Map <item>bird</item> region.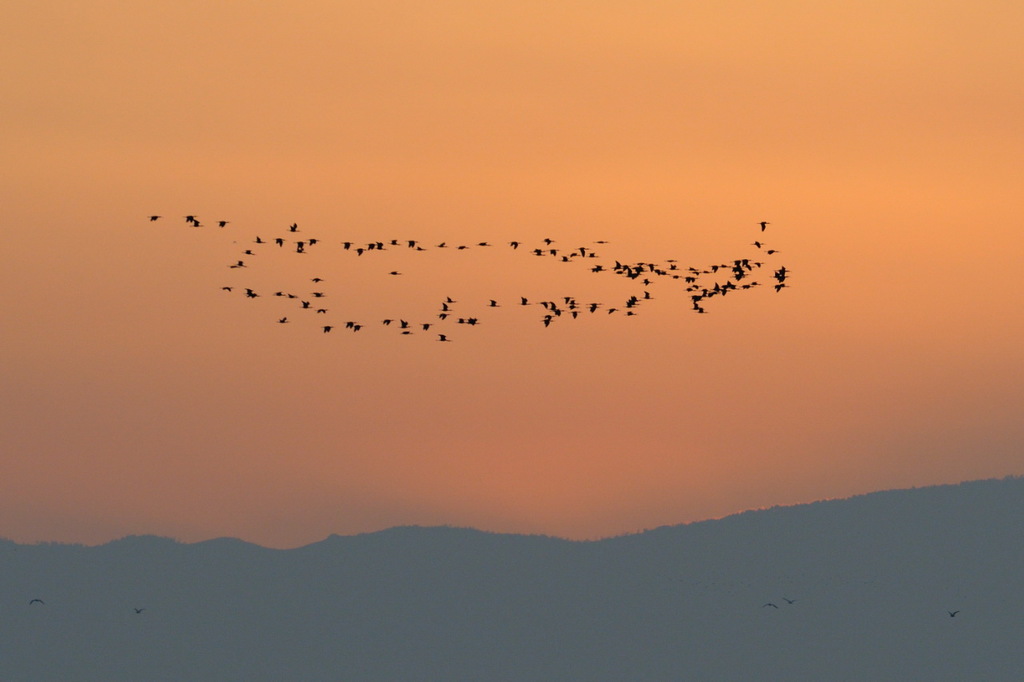
Mapped to x1=445 y1=296 x2=458 y2=305.
